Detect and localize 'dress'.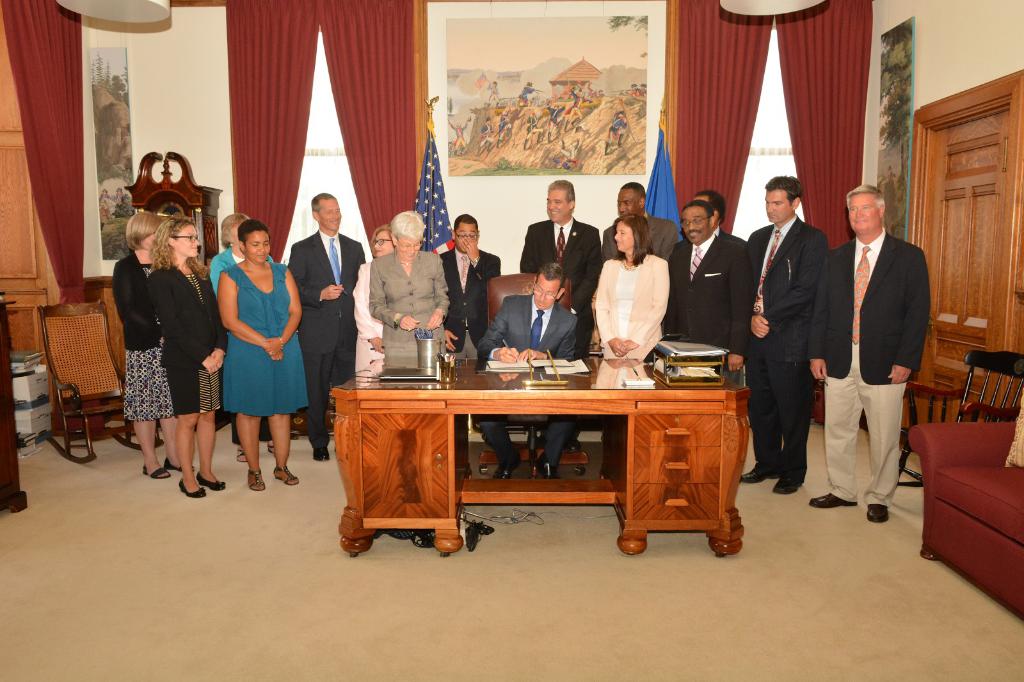
Localized at <bbox>124, 260, 173, 421</bbox>.
